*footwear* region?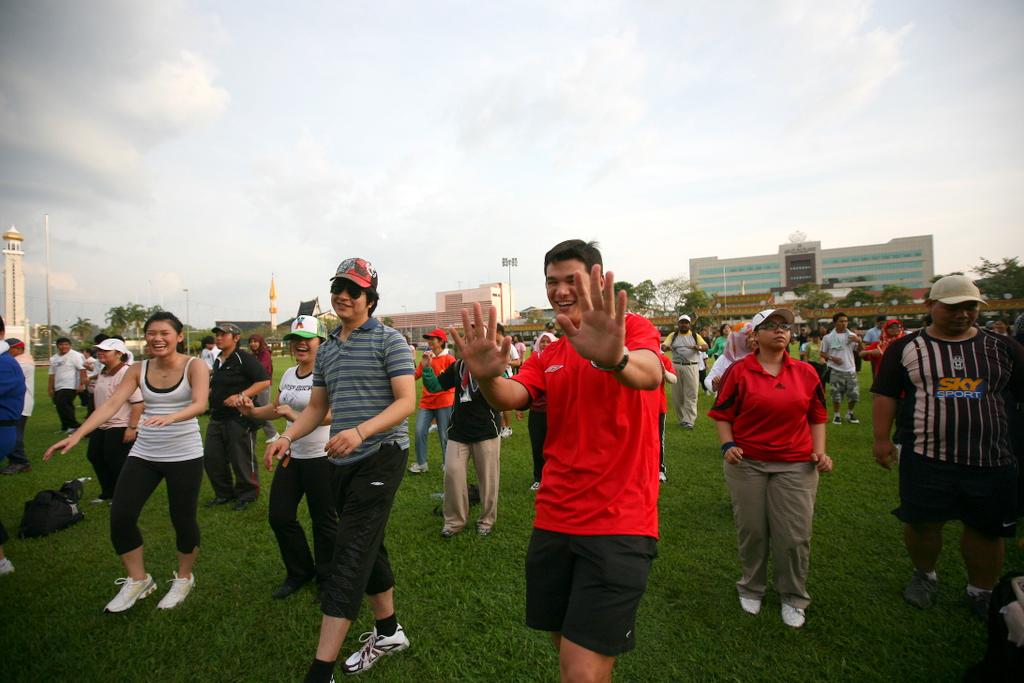
(x1=655, y1=469, x2=670, y2=486)
